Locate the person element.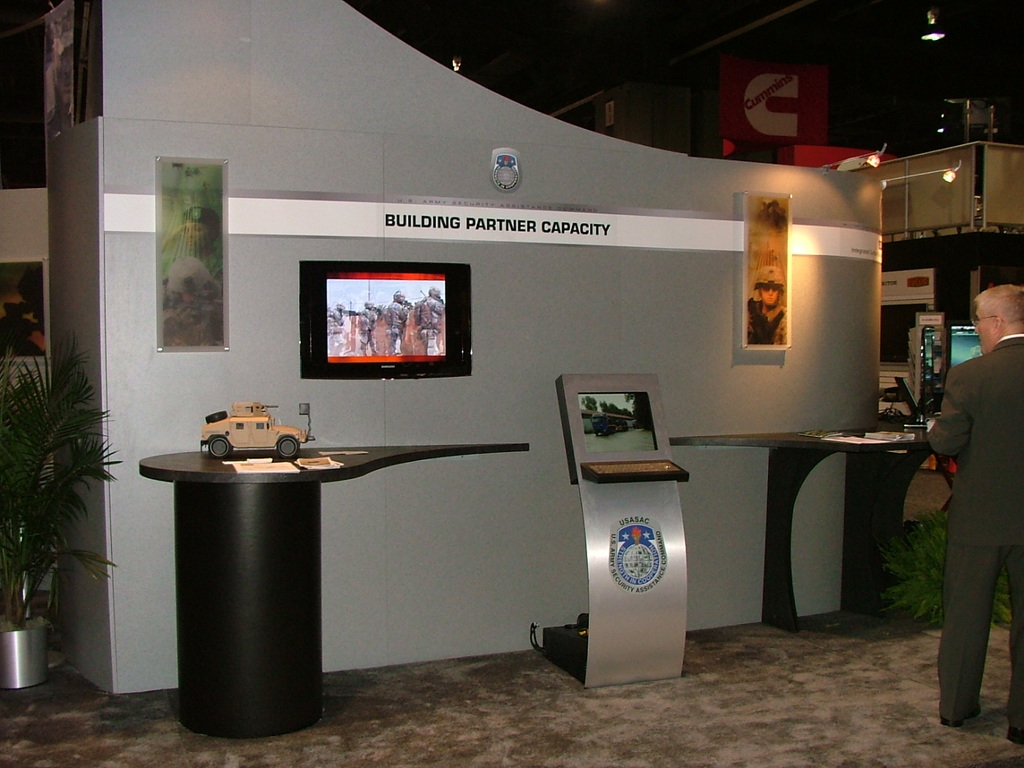
Element bbox: bbox=(747, 266, 786, 352).
